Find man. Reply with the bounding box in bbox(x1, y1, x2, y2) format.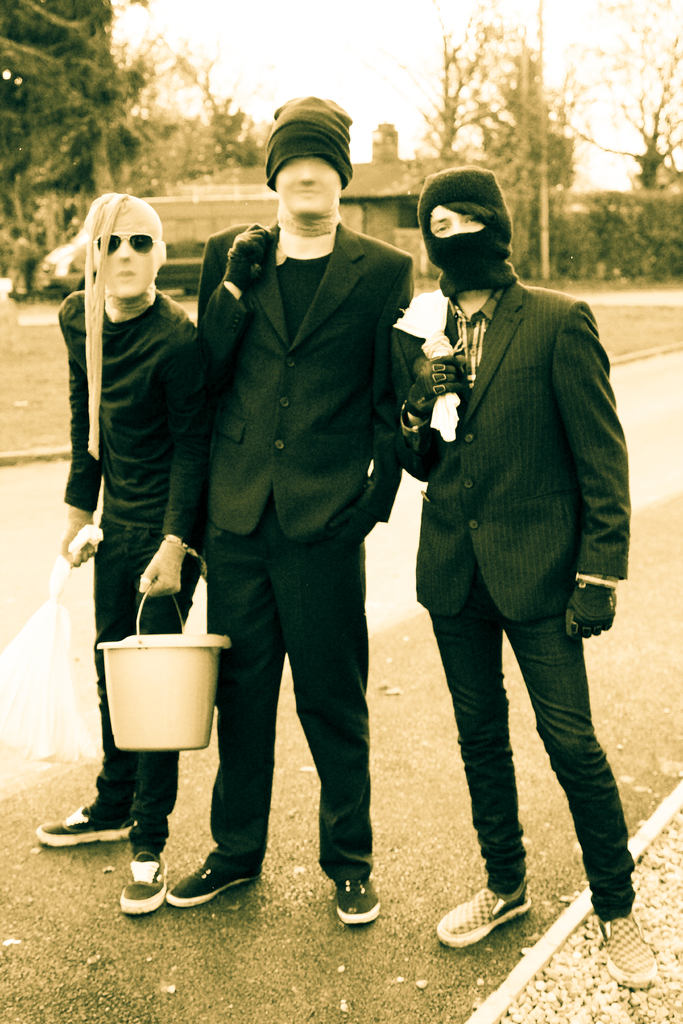
bbox(37, 191, 213, 917).
